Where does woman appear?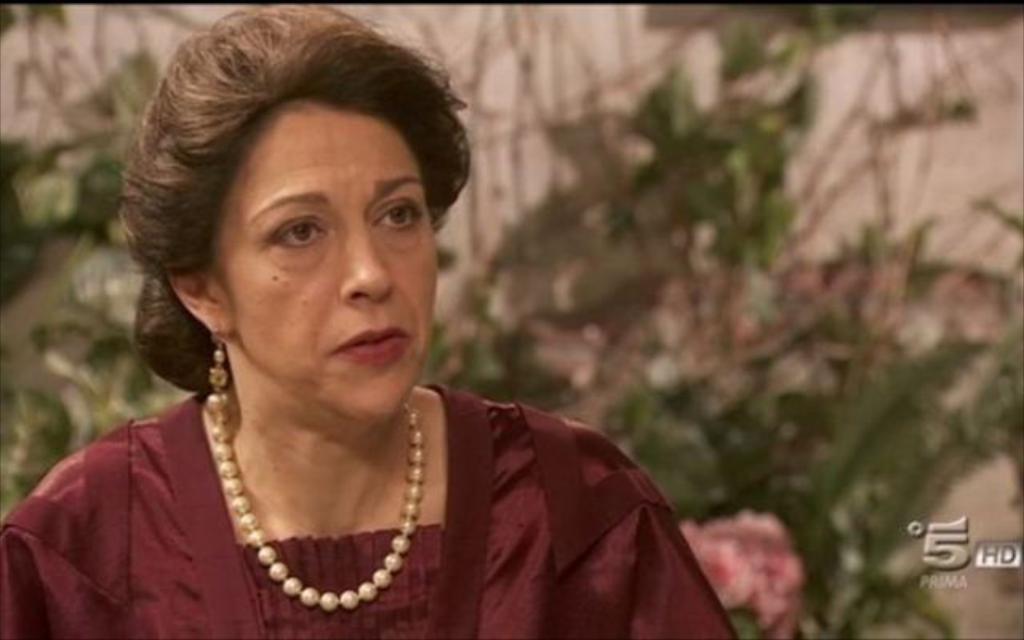
Appears at <region>0, 3, 750, 638</region>.
